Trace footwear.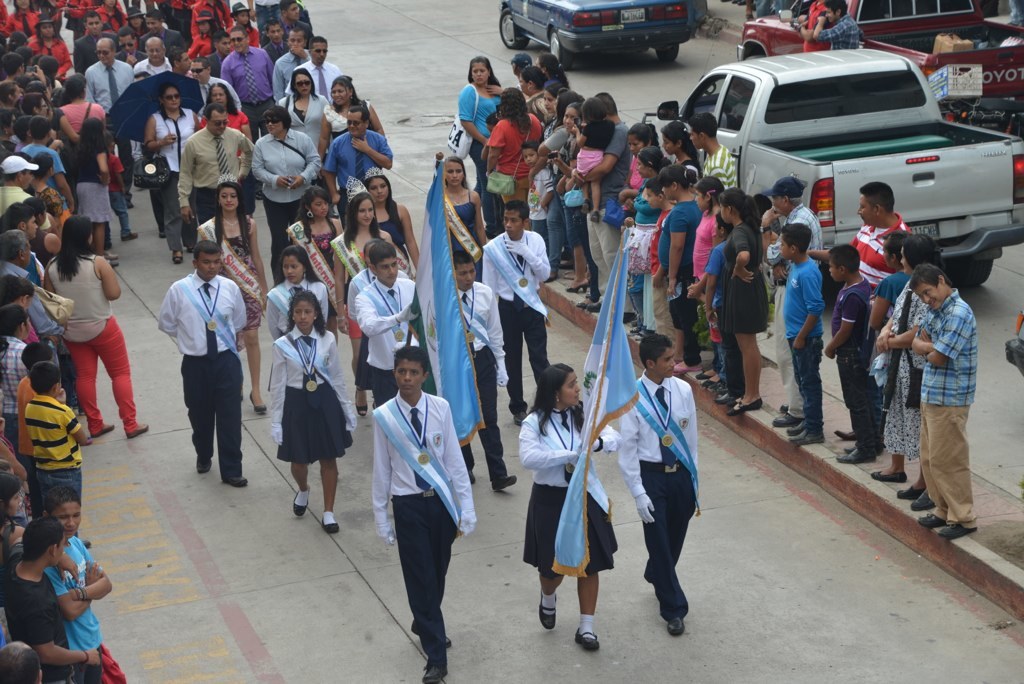
Traced to pyautogui.locateOnScreen(172, 249, 185, 268).
